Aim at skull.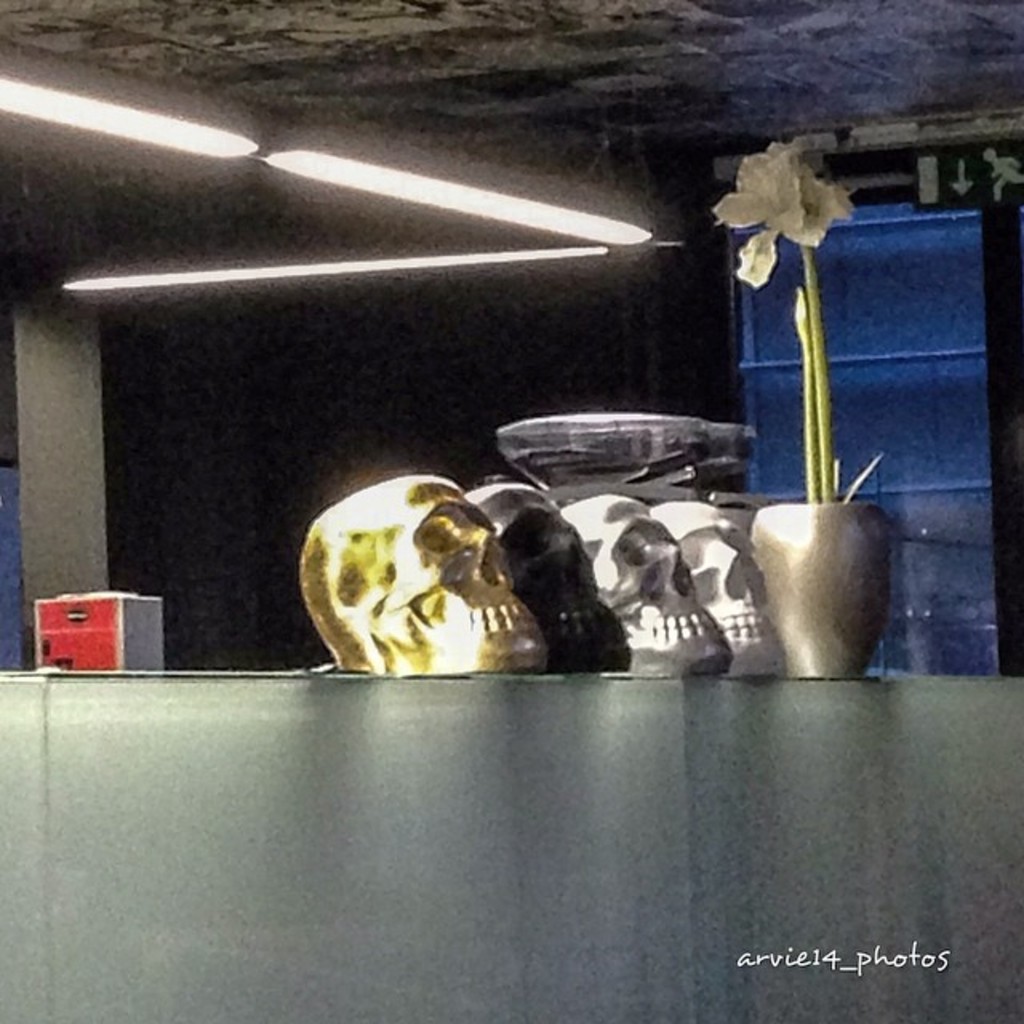
Aimed at detection(301, 469, 562, 686).
